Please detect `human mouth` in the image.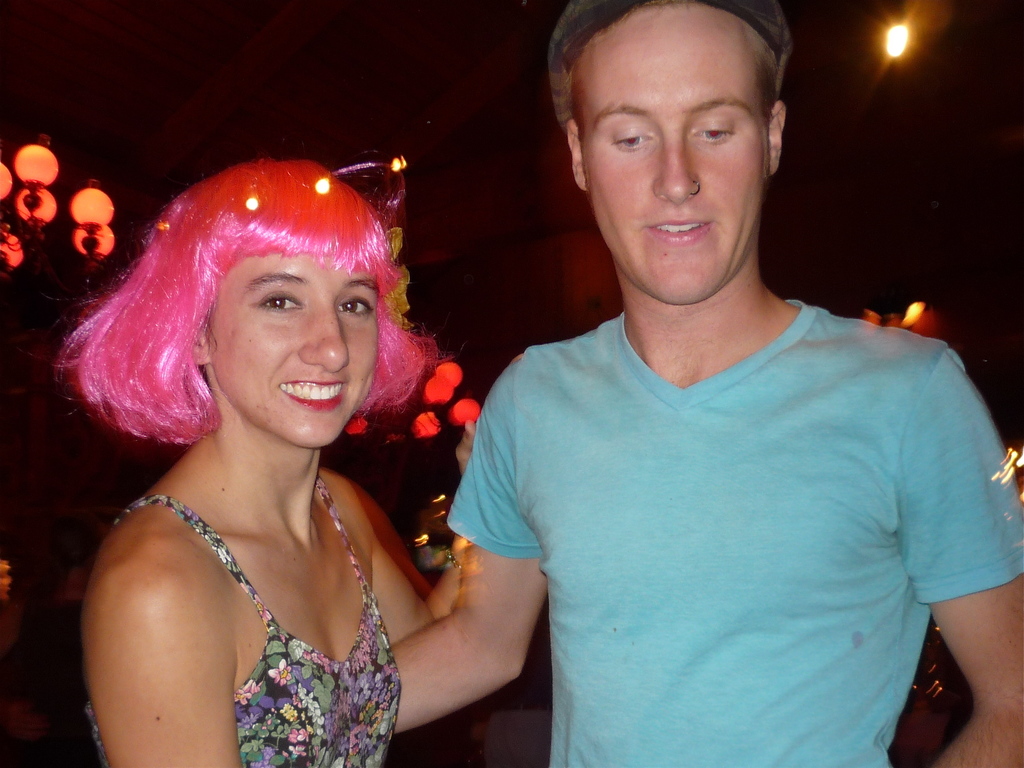
locate(275, 375, 350, 413).
